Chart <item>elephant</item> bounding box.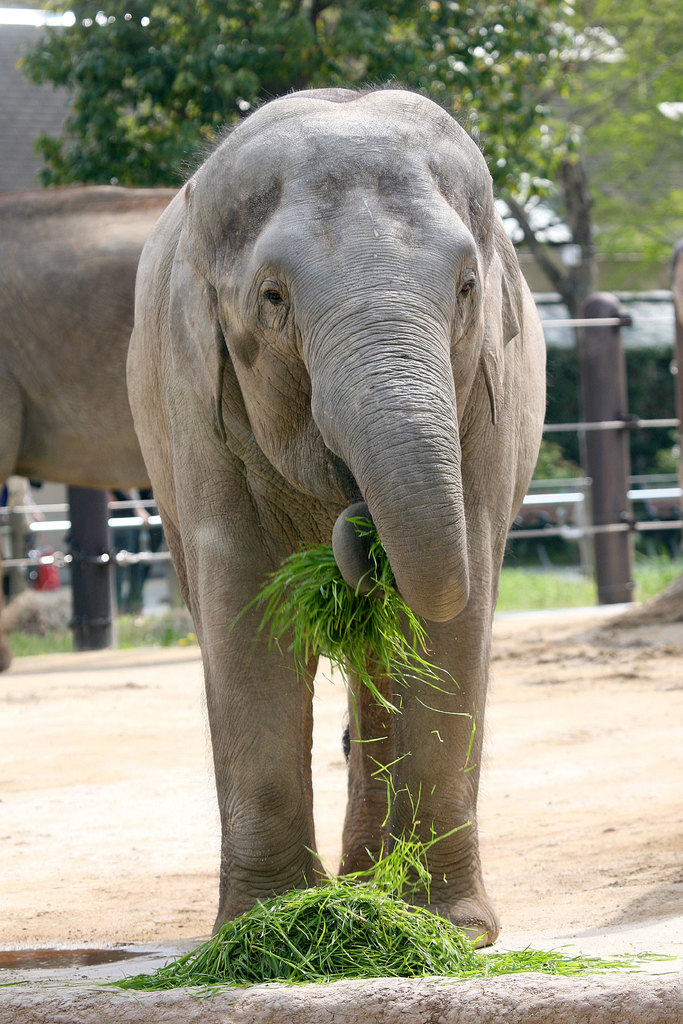
Charted: [123, 86, 545, 946].
